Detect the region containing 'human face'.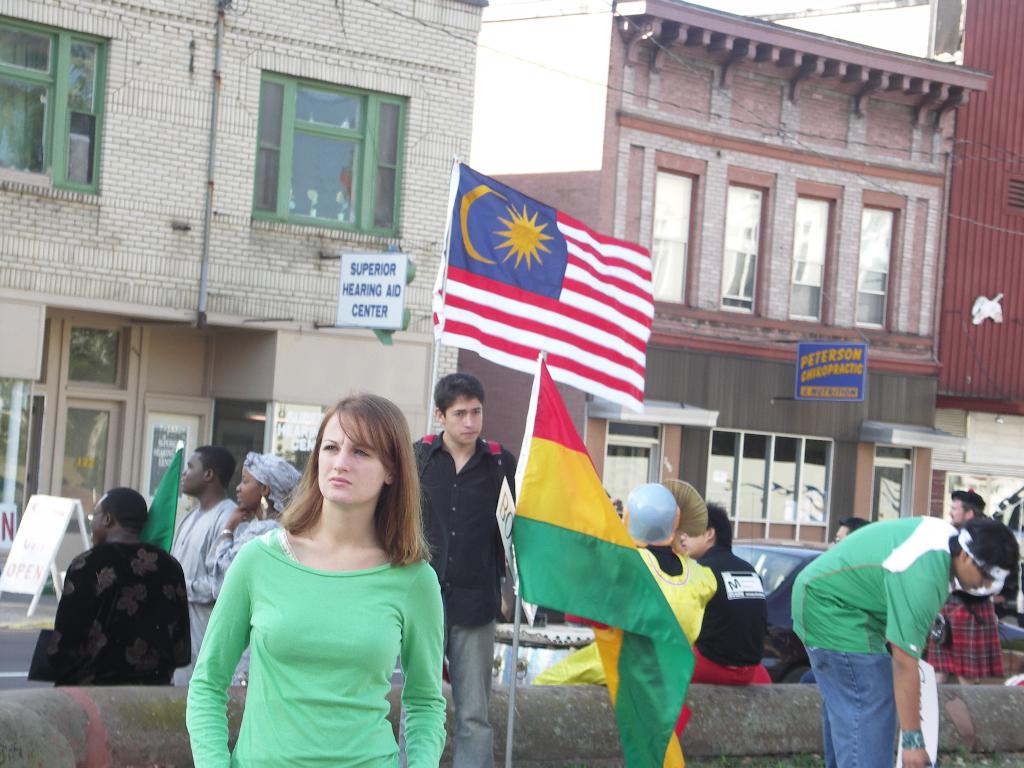
box=[949, 495, 966, 527].
